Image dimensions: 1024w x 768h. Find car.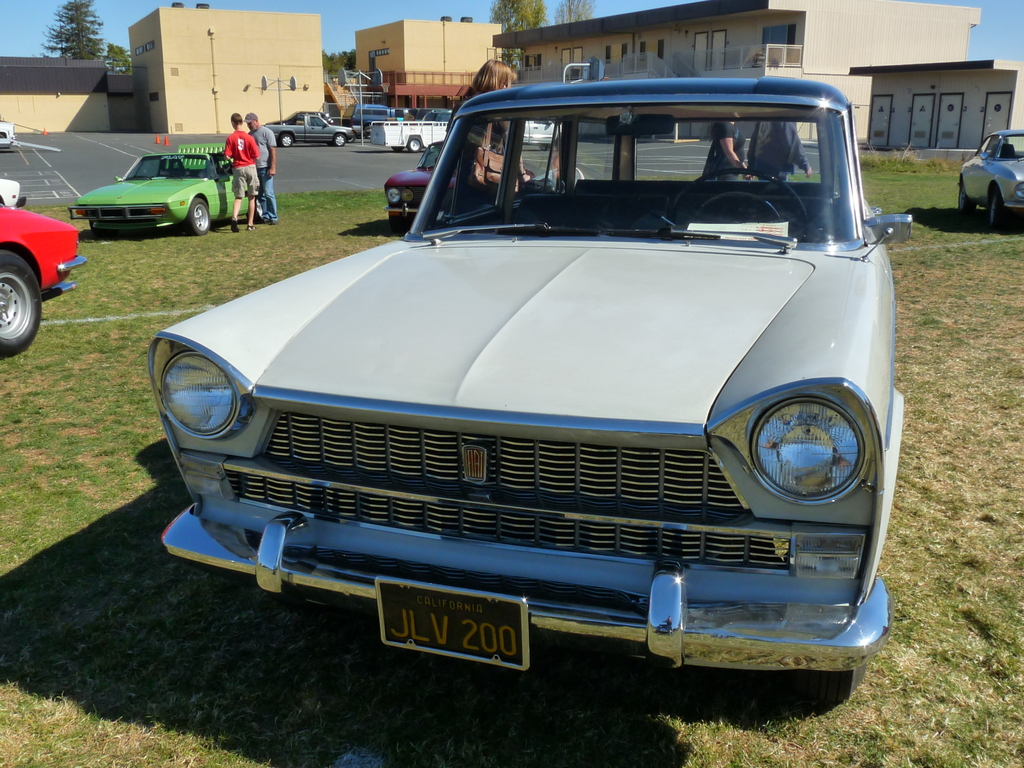
detection(90, 140, 255, 232).
